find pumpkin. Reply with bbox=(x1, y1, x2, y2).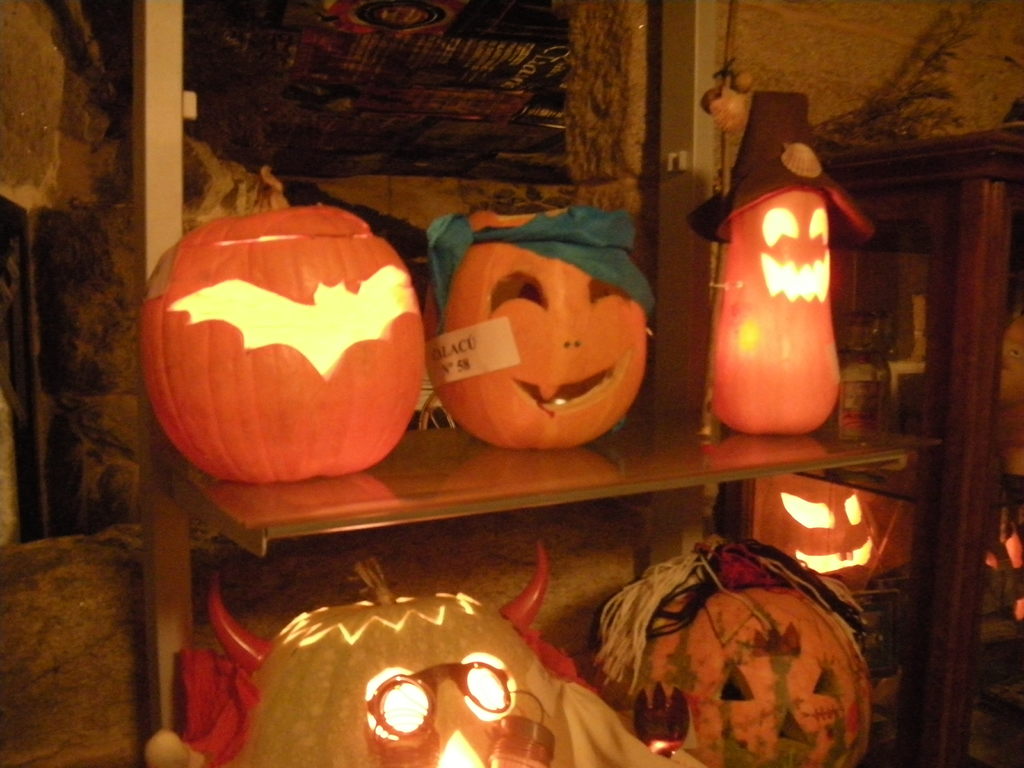
bbox=(146, 162, 426, 483).
